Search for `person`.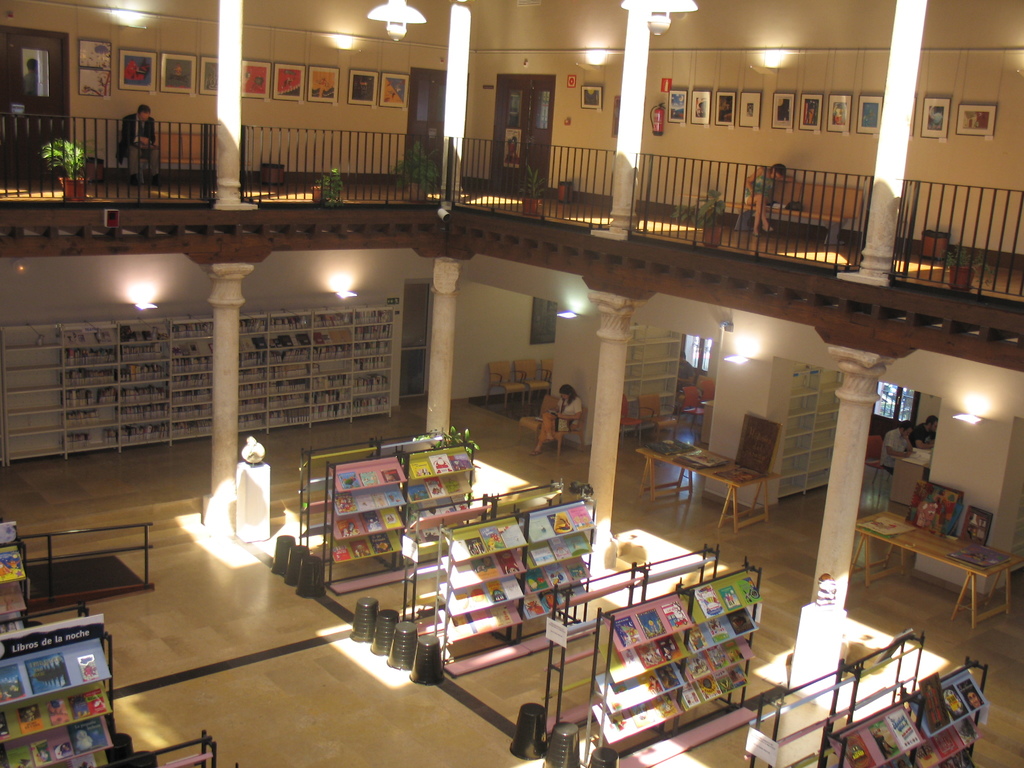
Found at BBox(876, 417, 915, 470).
